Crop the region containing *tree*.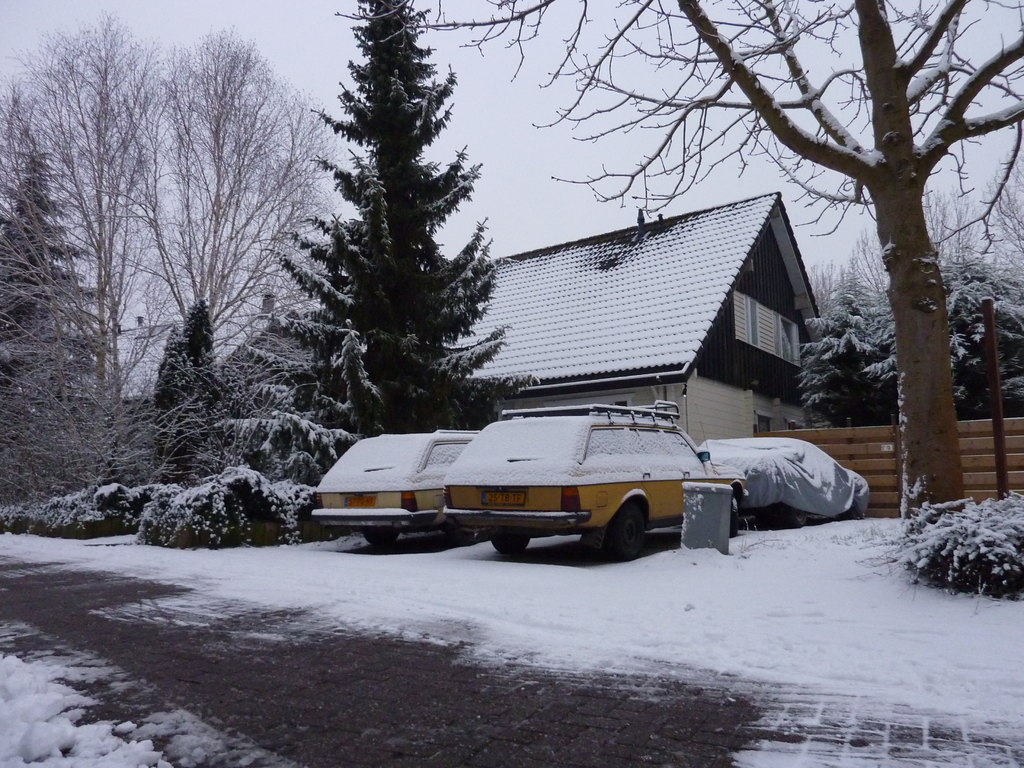
Crop region: (0, 147, 120, 497).
